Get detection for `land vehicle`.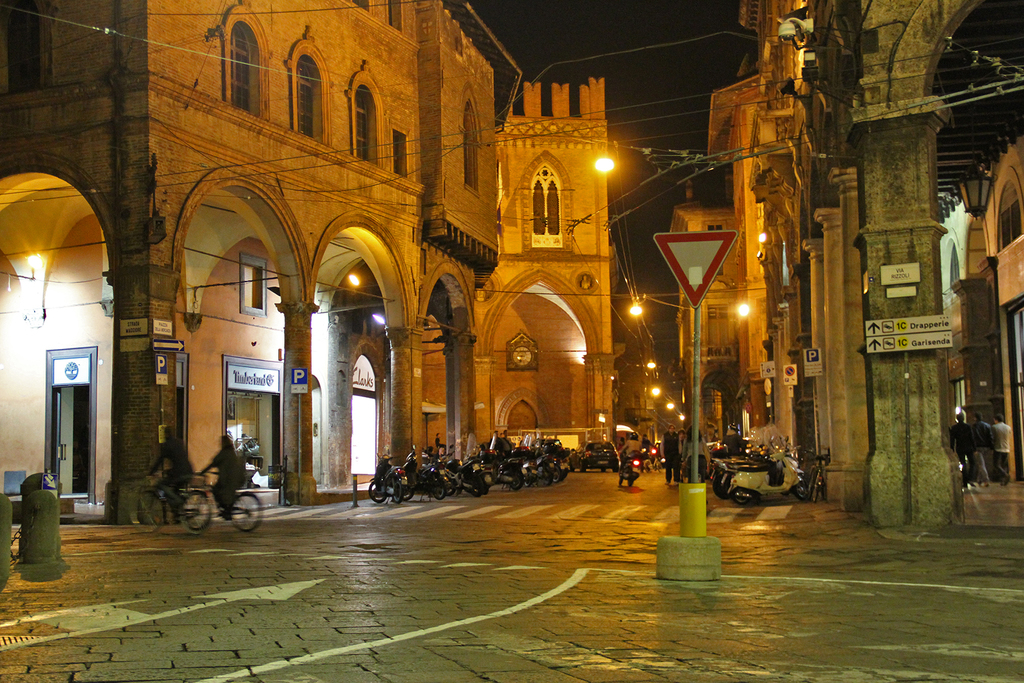
Detection: 186/472/275/531.
